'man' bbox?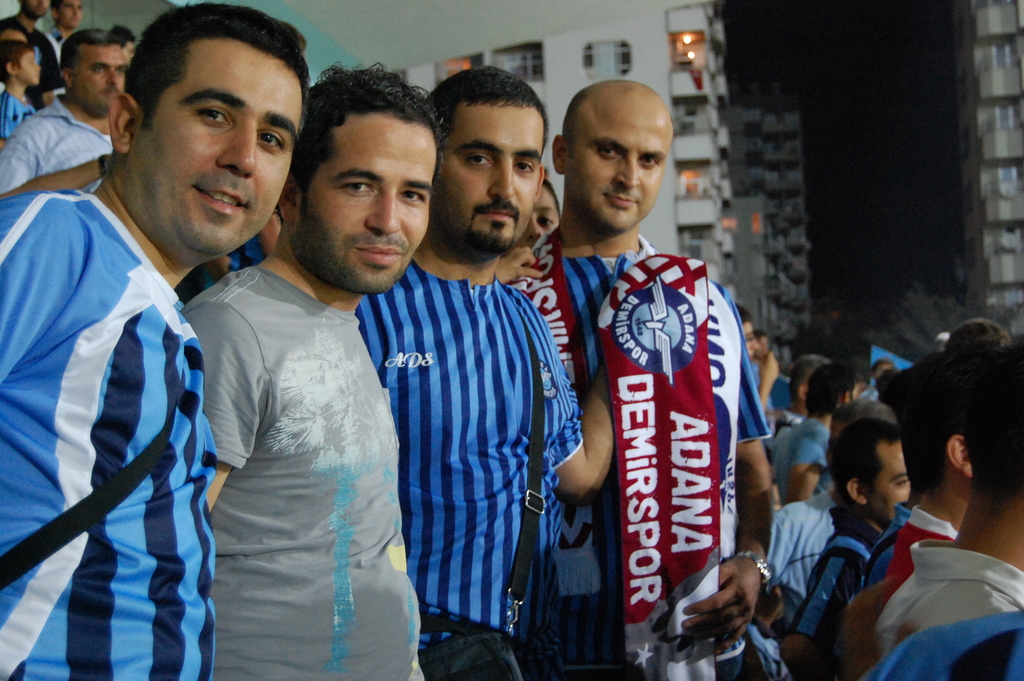
[0,36,132,201]
